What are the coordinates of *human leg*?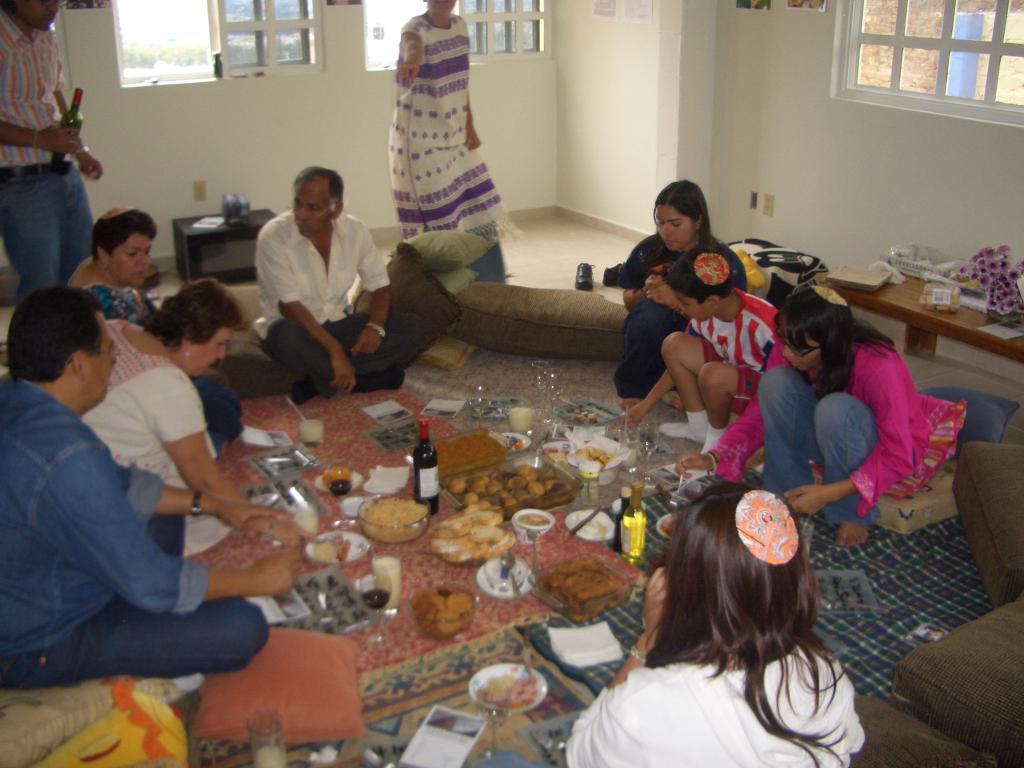
x1=806, y1=389, x2=886, y2=549.
